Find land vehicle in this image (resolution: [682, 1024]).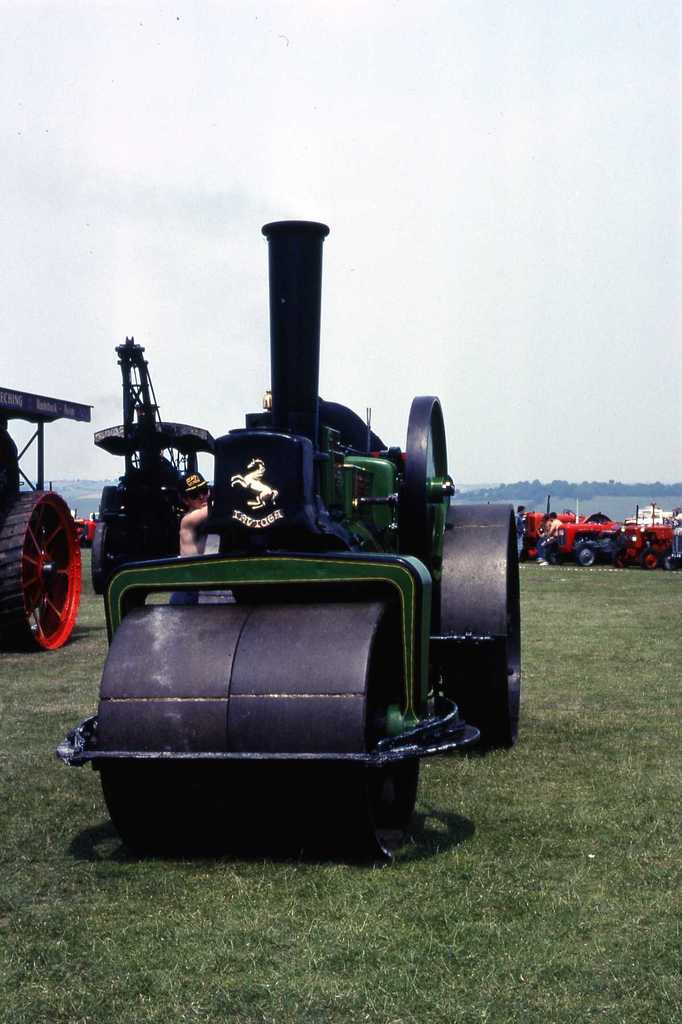
[x1=0, y1=380, x2=94, y2=653].
